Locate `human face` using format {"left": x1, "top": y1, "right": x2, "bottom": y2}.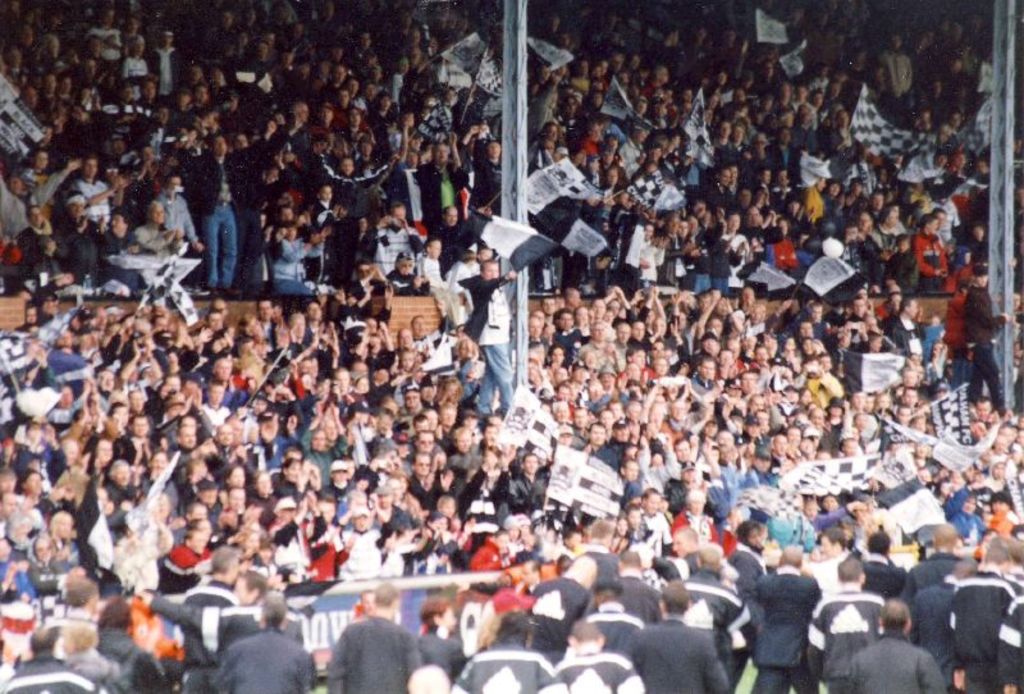
{"left": 901, "top": 391, "right": 915, "bottom": 410}.
